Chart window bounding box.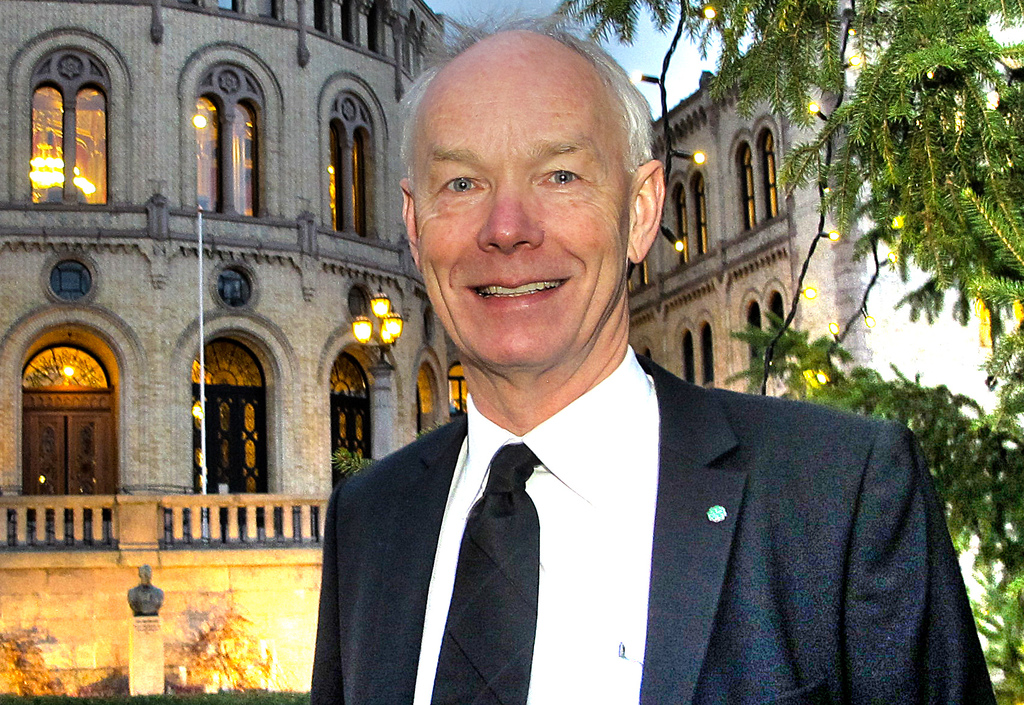
Charted: region(192, 62, 267, 215).
